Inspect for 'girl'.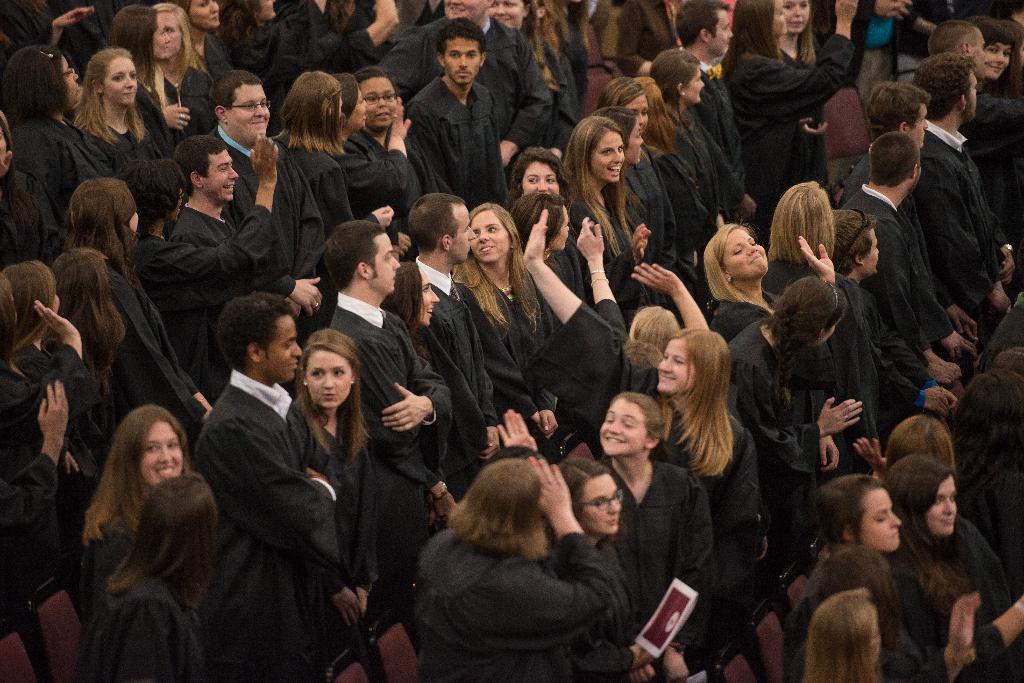
Inspection: select_region(851, 408, 965, 495).
